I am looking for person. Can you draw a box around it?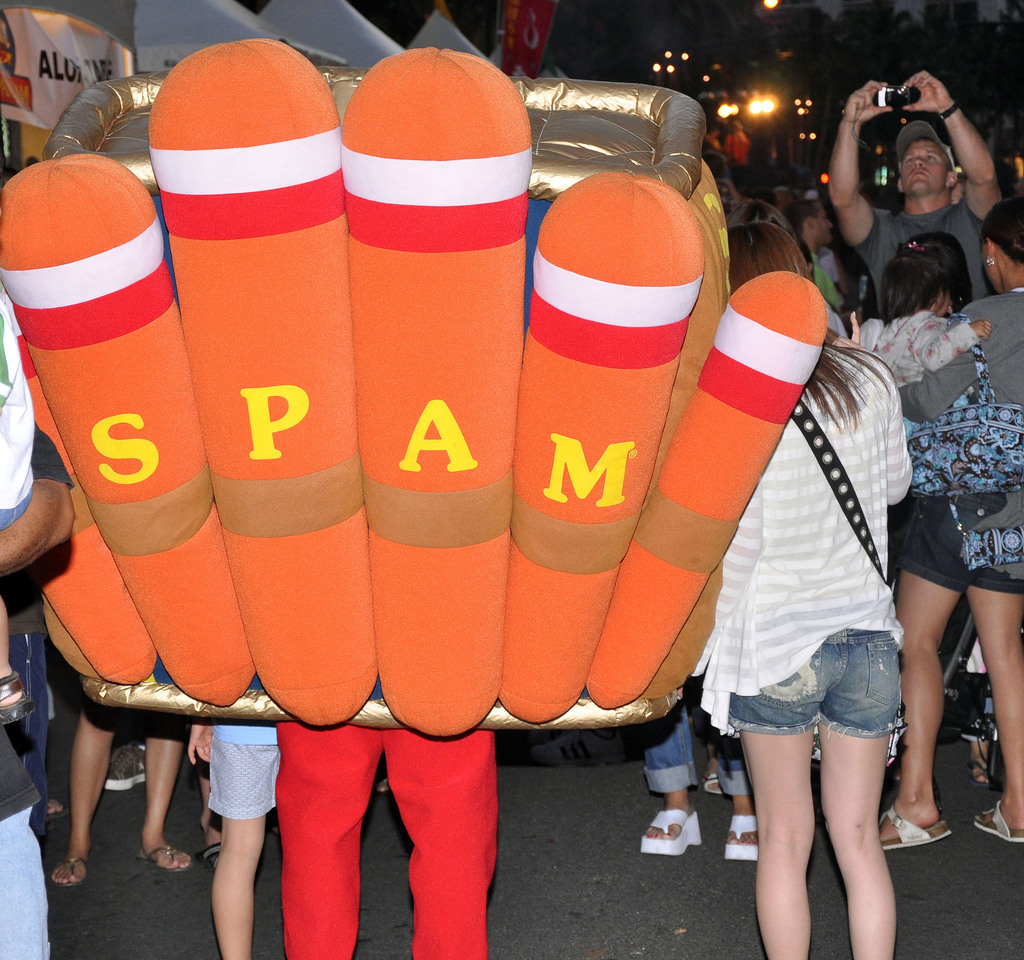
Sure, the bounding box is {"left": 877, "top": 198, "right": 1023, "bottom": 856}.
